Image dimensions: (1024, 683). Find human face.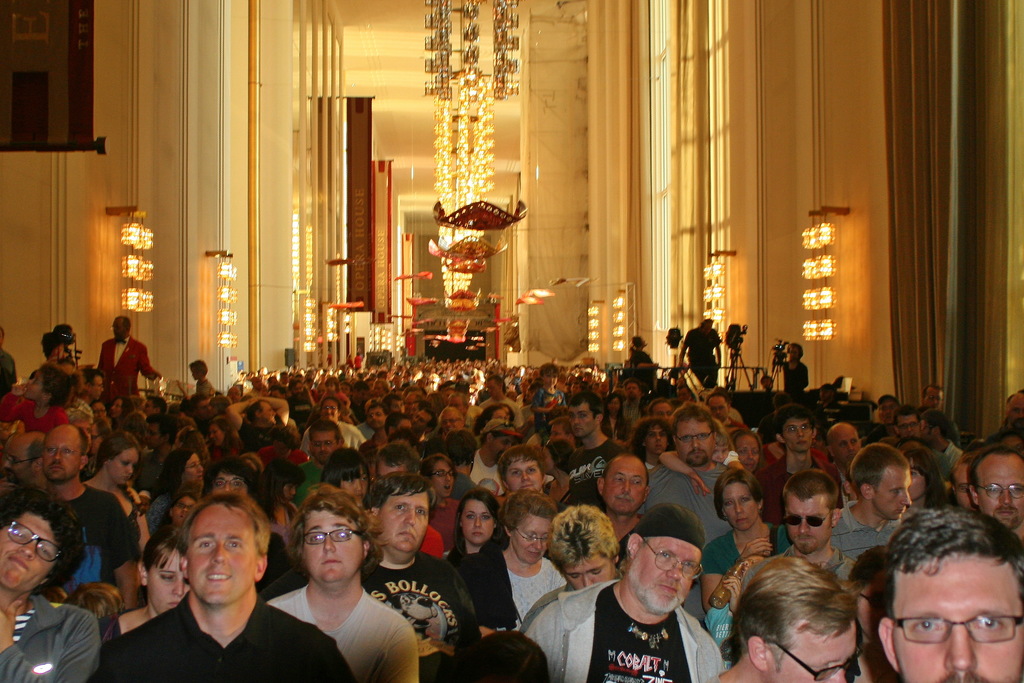
bbox(779, 619, 858, 682).
